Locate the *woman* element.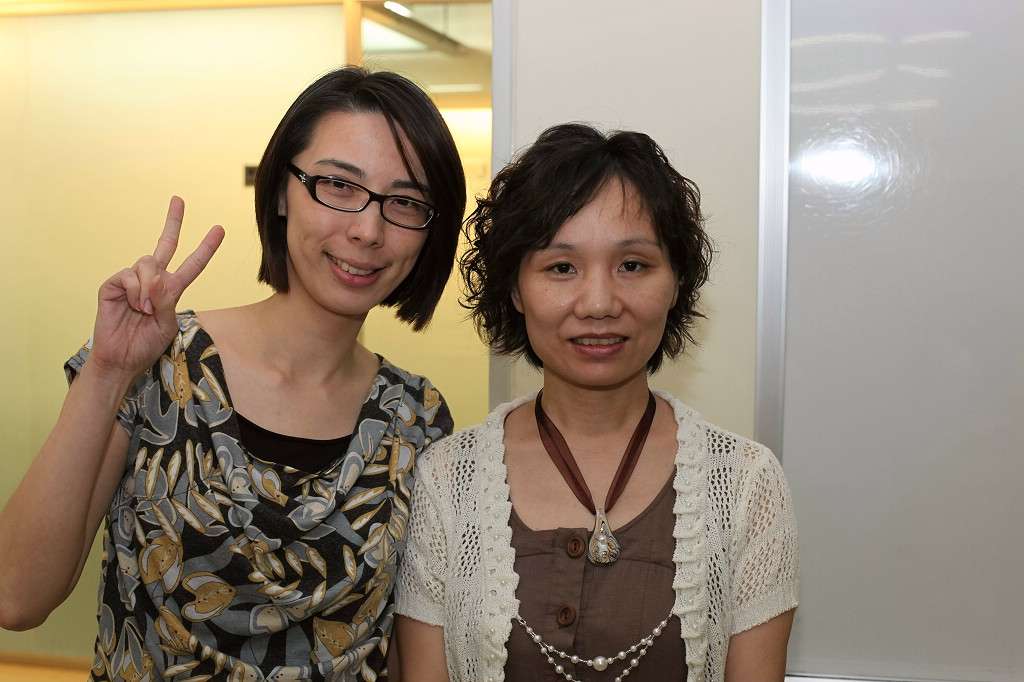
Element bbox: detection(387, 118, 803, 681).
